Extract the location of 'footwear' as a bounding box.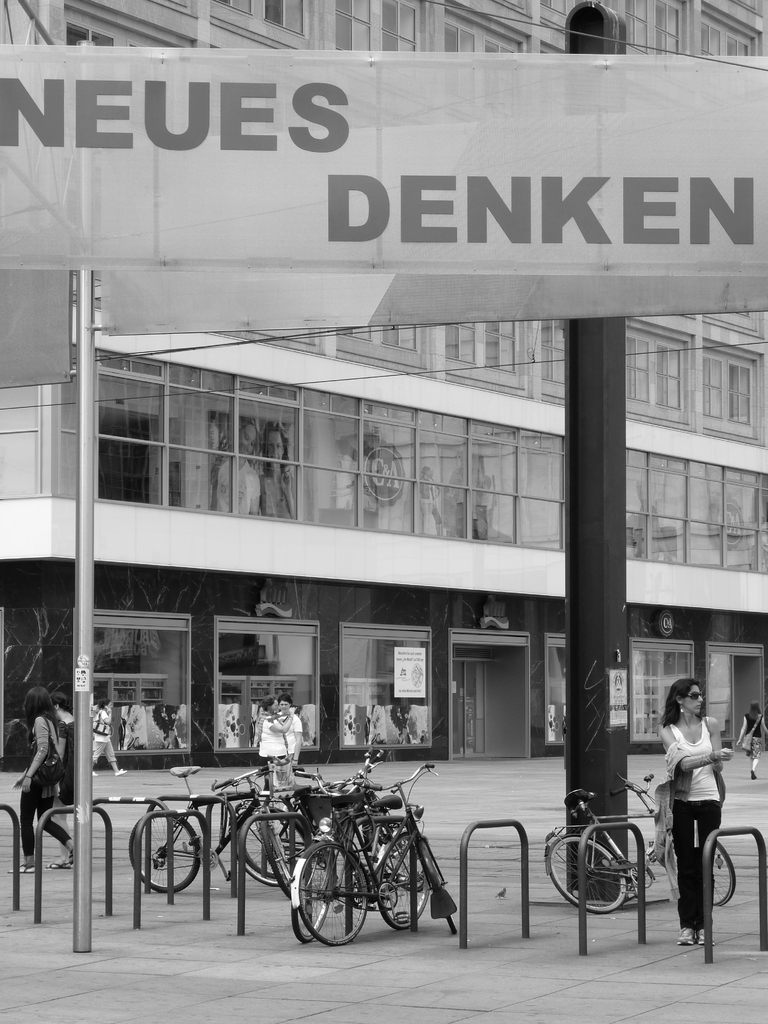
rect(13, 867, 34, 876).
